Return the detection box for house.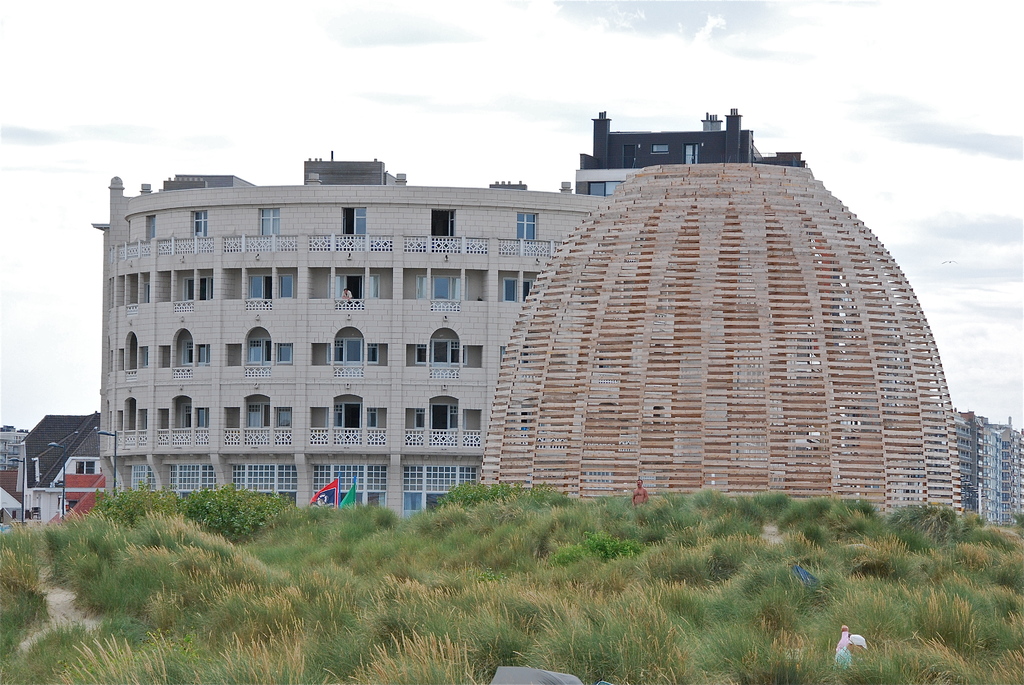
(127,207,168,248).
